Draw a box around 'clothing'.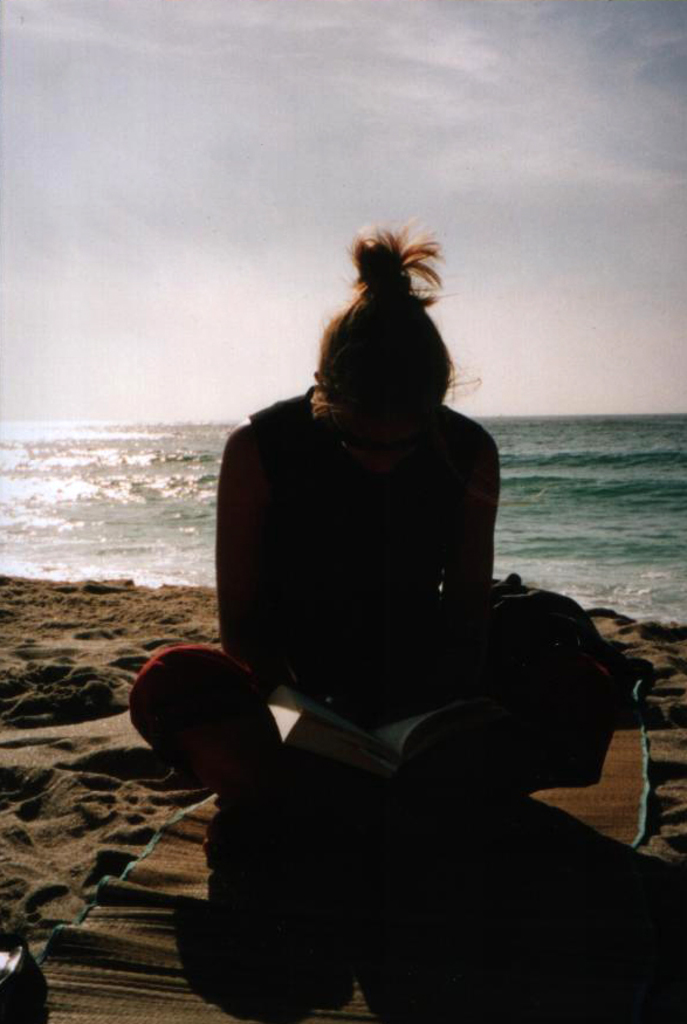
BBox(128, 389, 618, 789).
